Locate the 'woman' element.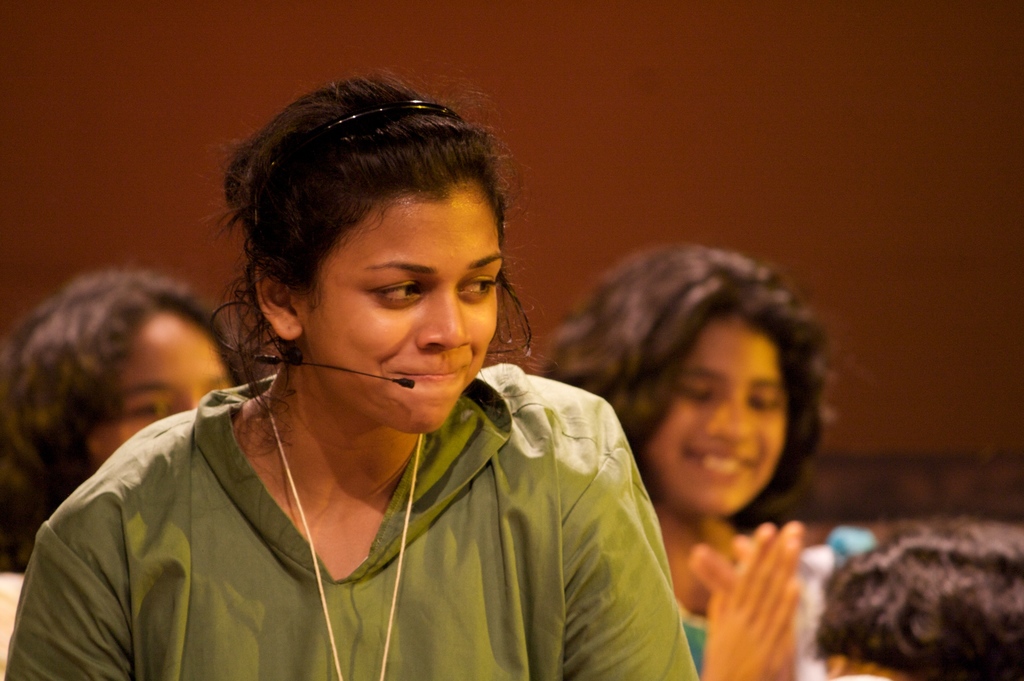
Element bbox: pyautogui.locateOnScreen(532, 239, 876, 680).
